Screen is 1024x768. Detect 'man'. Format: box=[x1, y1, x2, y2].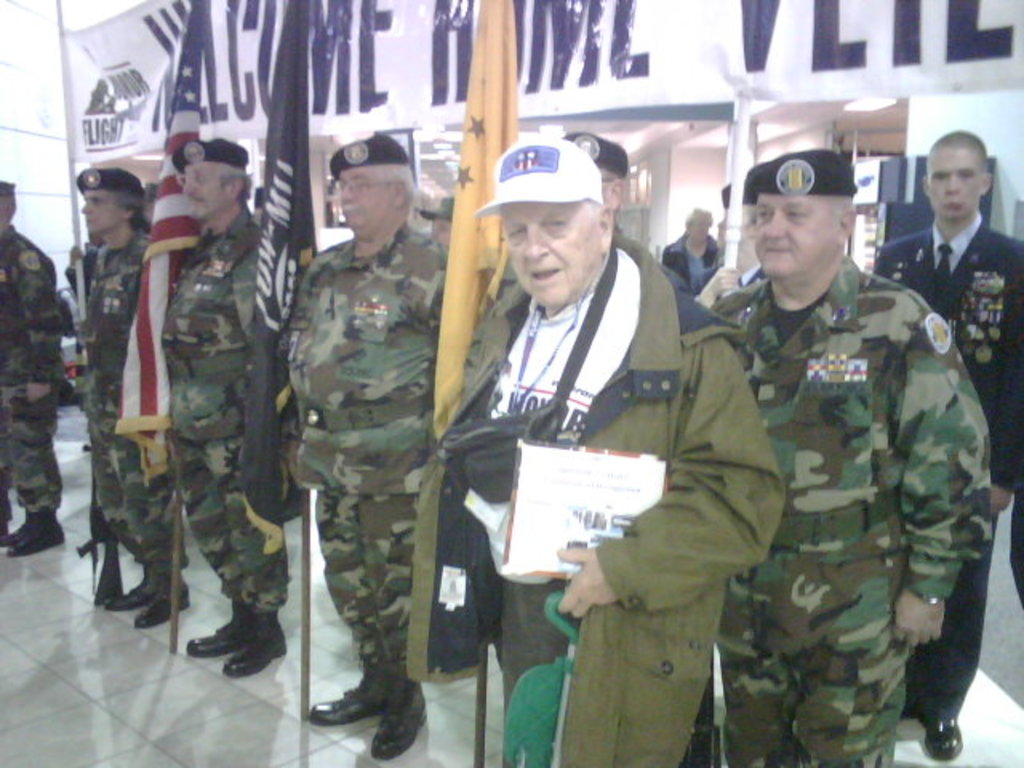
box=[152, 130, 291, 680].
